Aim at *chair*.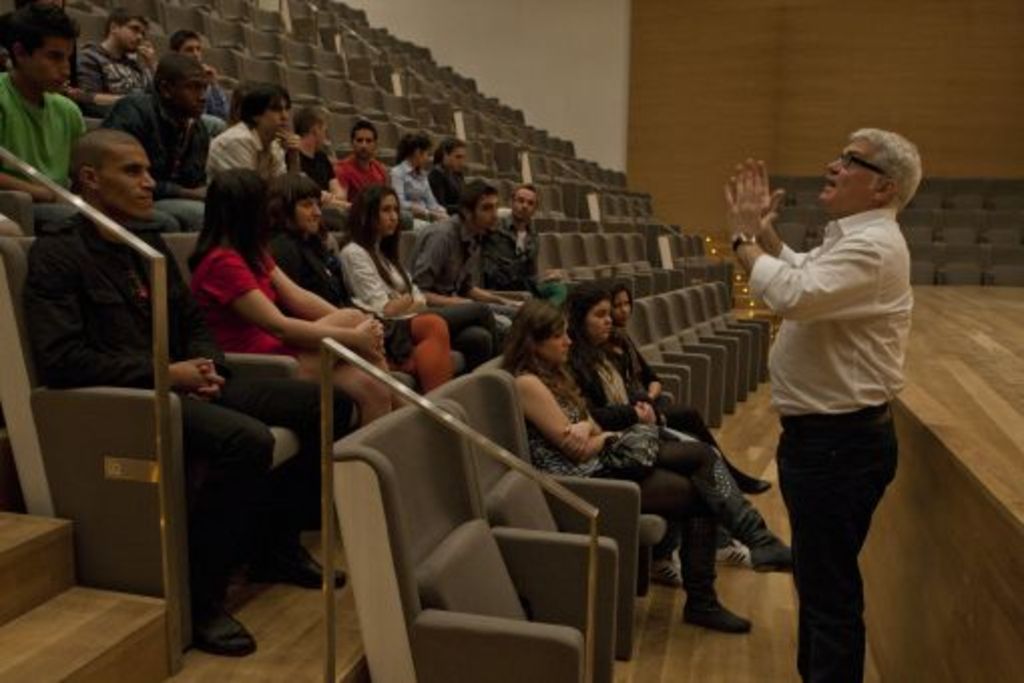
Aimed at {"x1": 329, "y1": 398, "x2": 622, "y2": 681}.
